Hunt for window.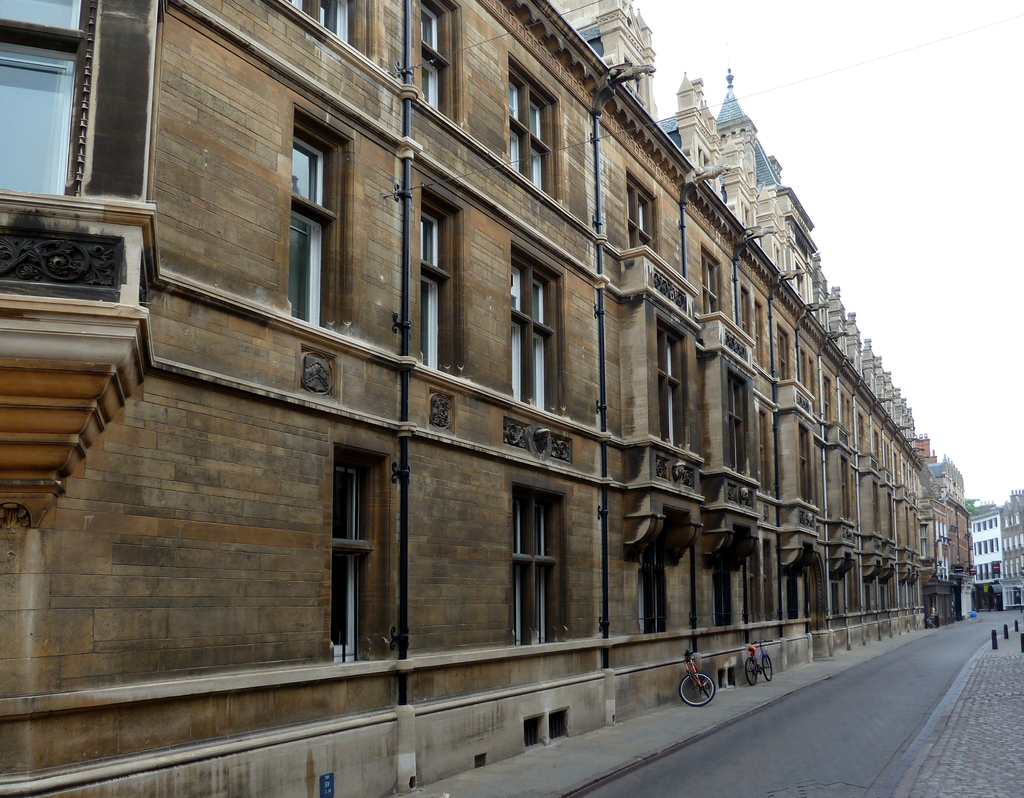
Hunted down at select_region(758, 304, 771, 372).
